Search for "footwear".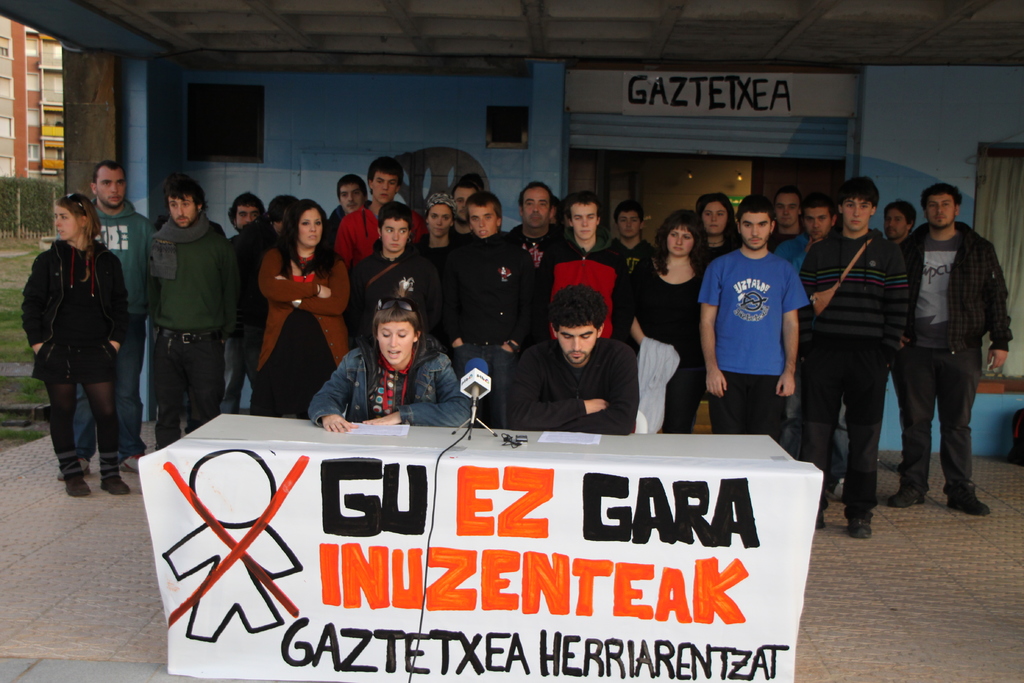
Found at crop(947, 483, 985, 511).
